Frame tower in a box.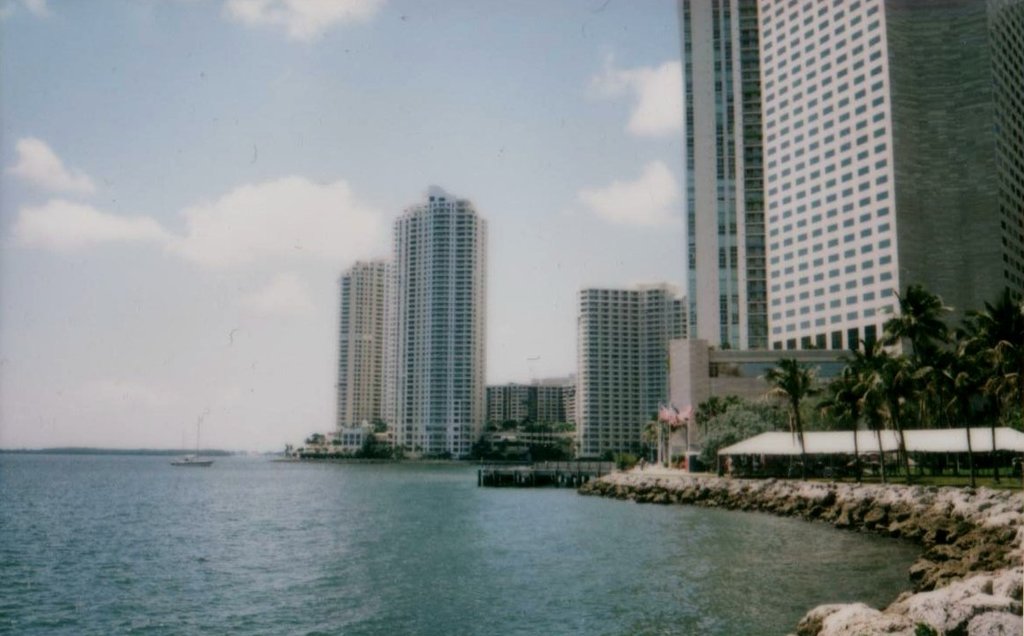
(576, 286, 686, 452).
